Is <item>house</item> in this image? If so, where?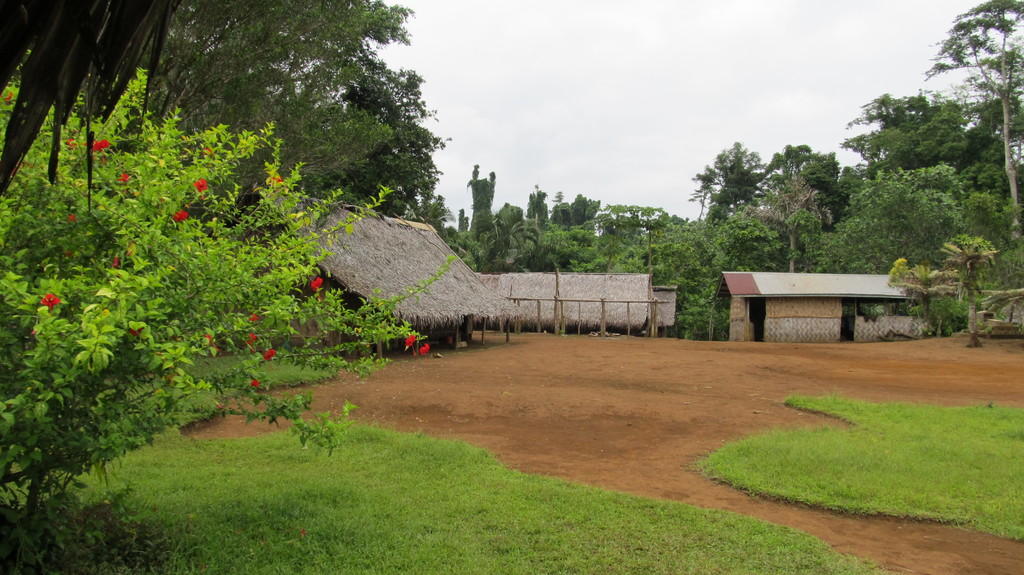
Yes, at 712 268 913 345.
